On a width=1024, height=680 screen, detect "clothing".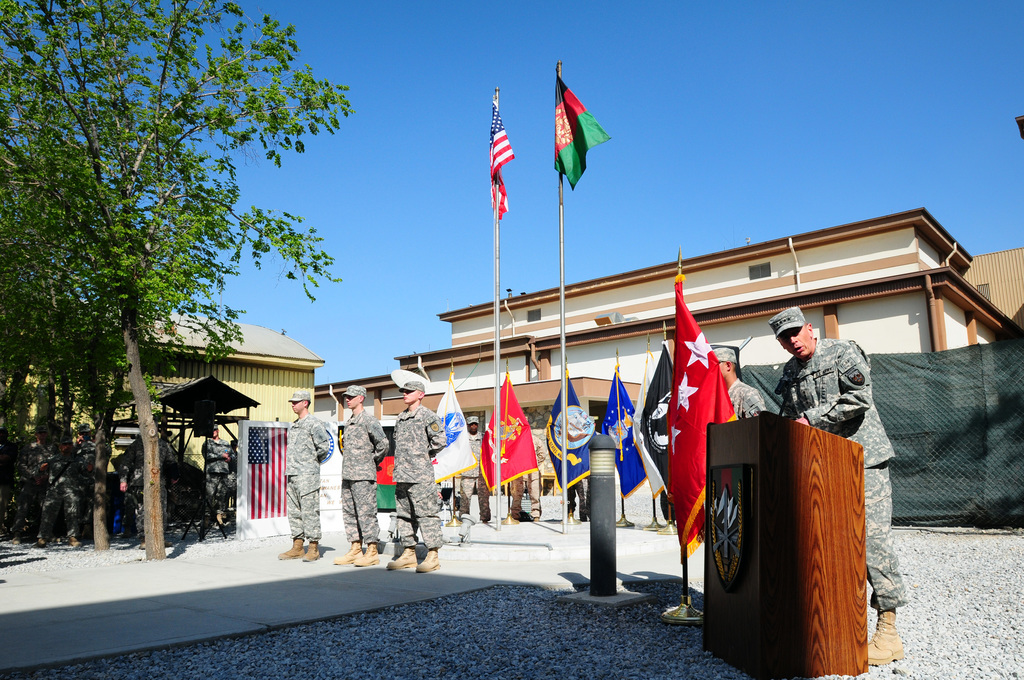
l=202, t=439, r=228, b=521.
